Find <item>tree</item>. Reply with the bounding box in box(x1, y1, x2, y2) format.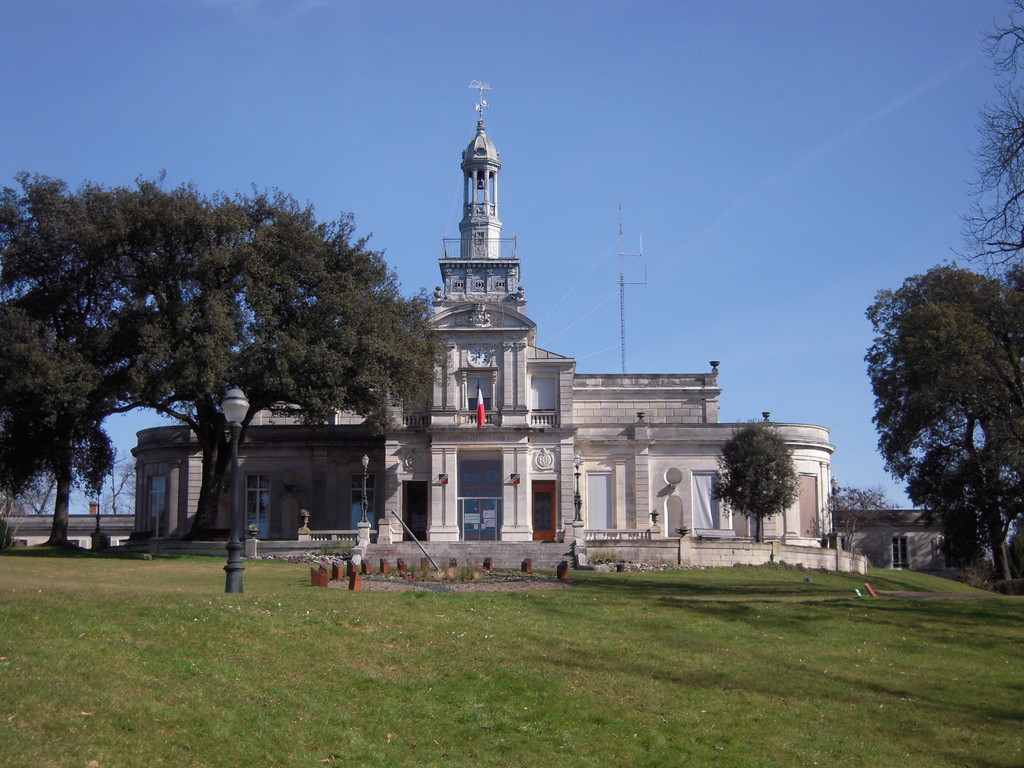
box(921, 0, 1023, 273).
